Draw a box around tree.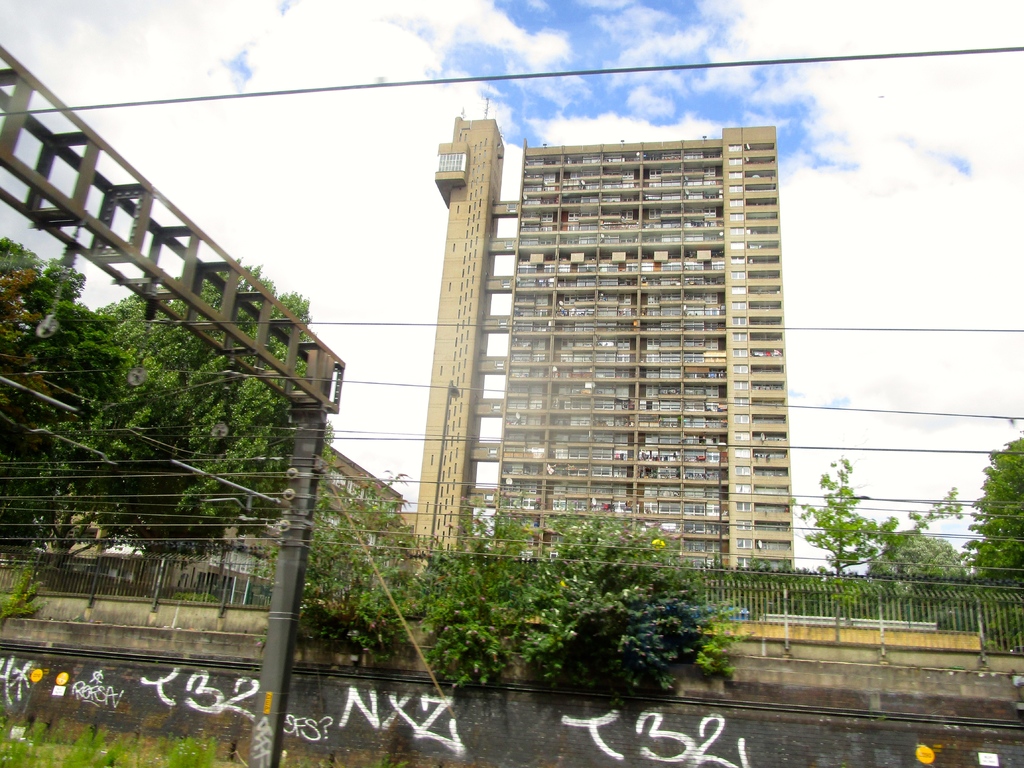
[270,502,438,659].
